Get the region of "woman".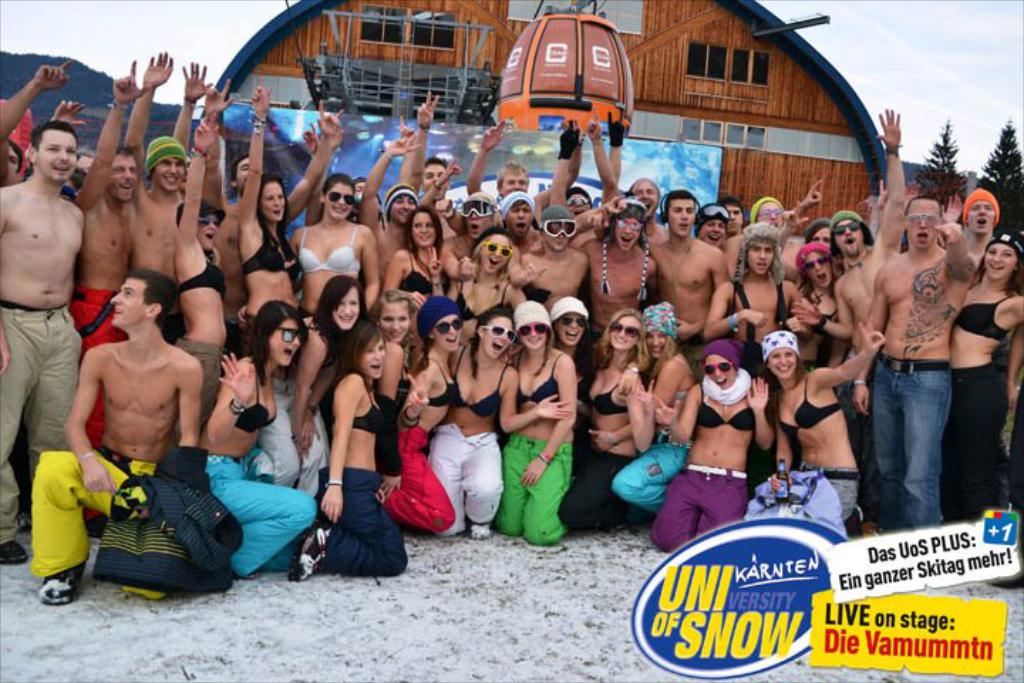
(x1=614, y1=299, x2=695, y2=517).
